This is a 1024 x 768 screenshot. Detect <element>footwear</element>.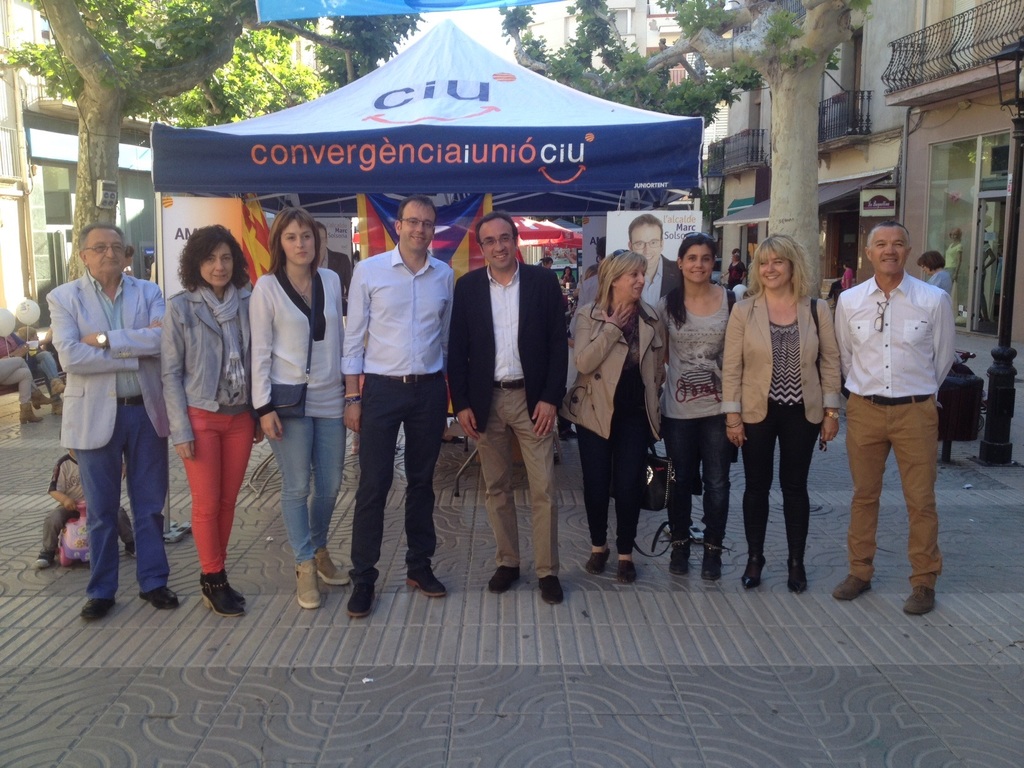
791:559:807:595.
